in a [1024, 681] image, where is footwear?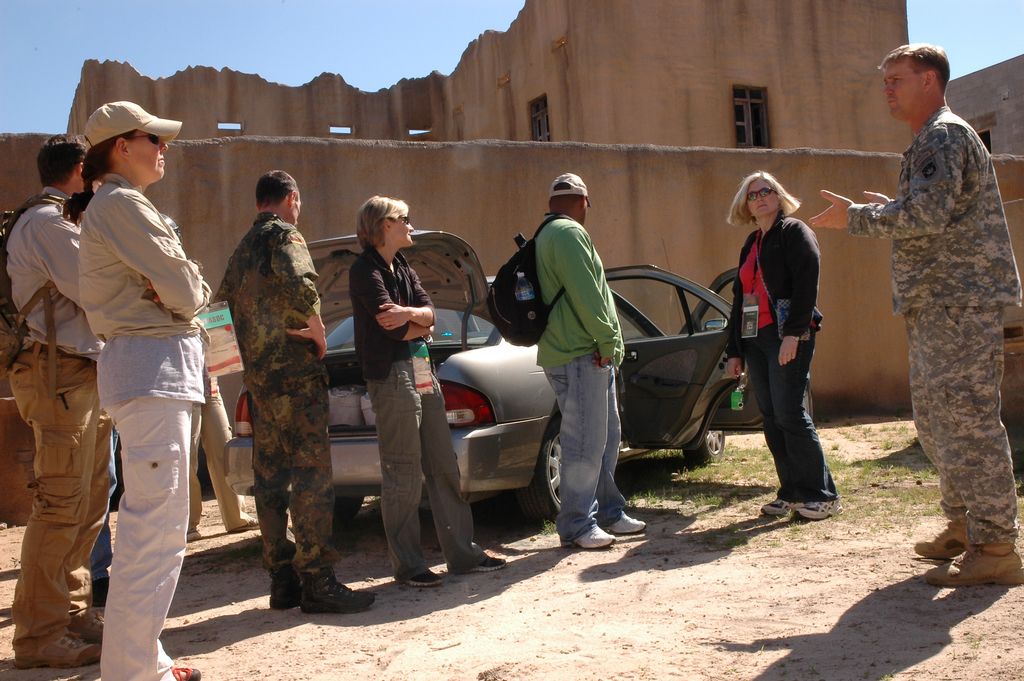
x1=463 y1=553 x2=507 y2=574.
